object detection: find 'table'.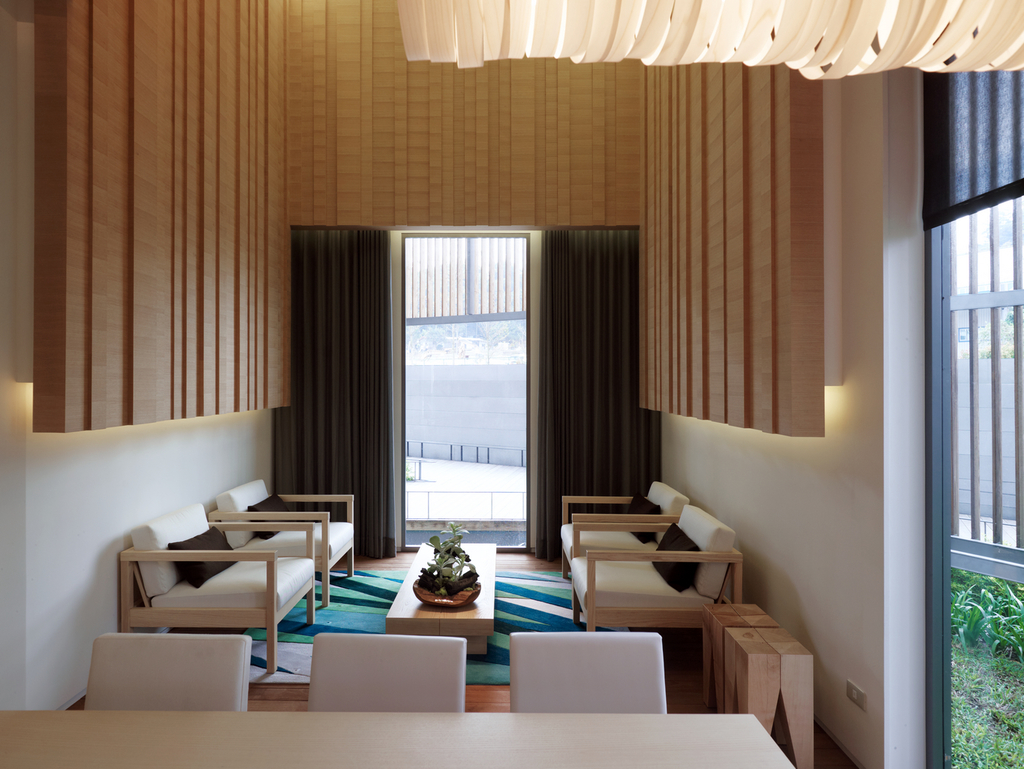
bbox=(381, 542, 492, 652).
